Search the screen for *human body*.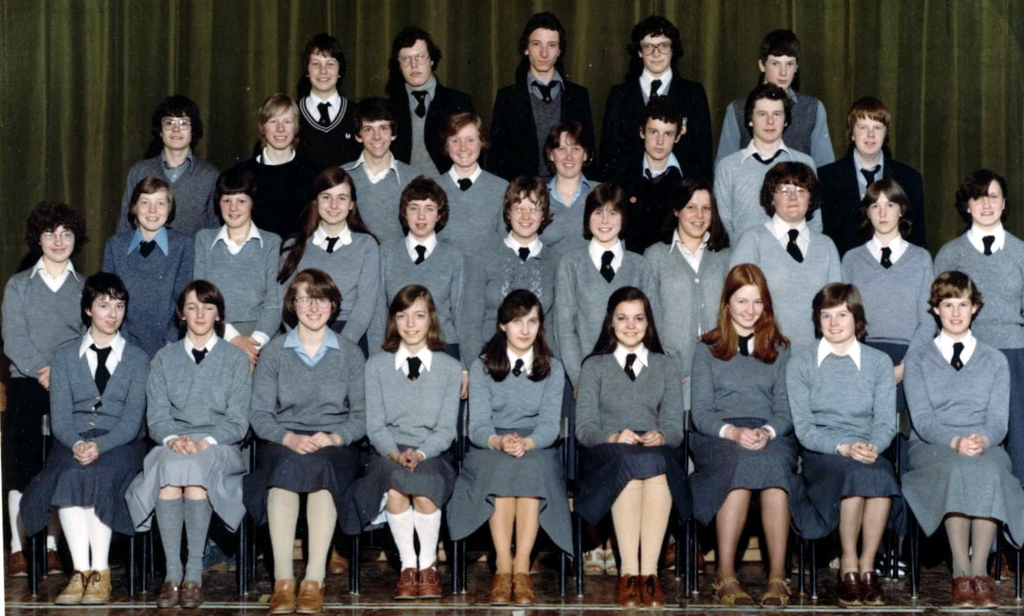
Found at 691:232:824:596.
